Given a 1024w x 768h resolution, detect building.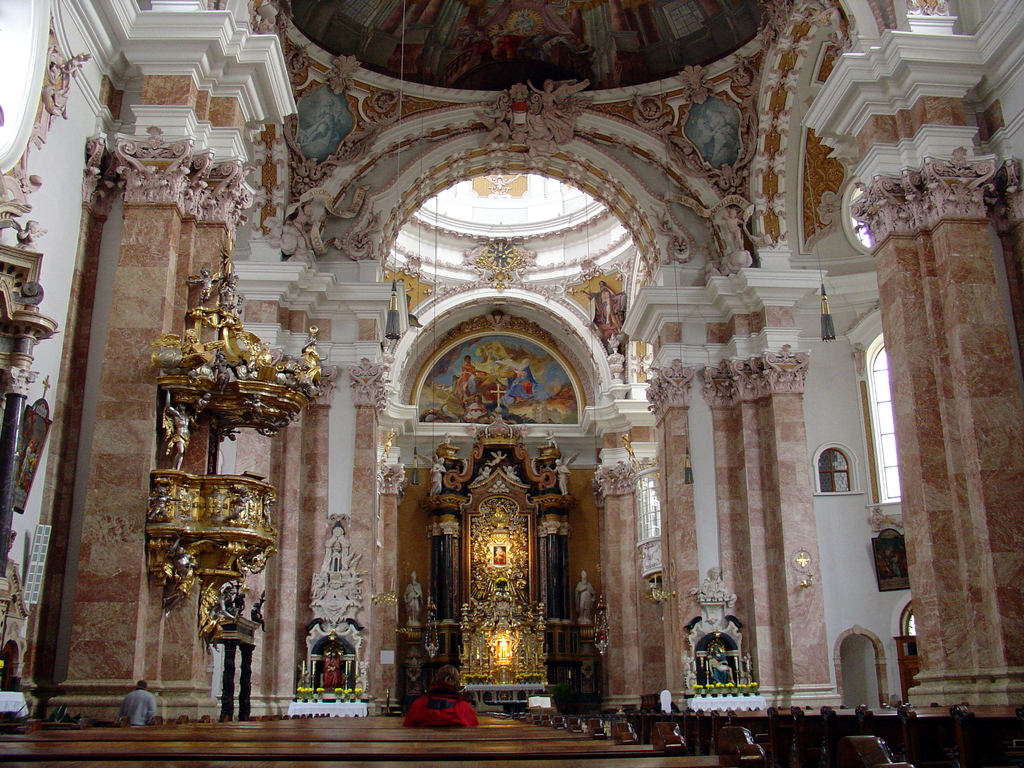
0,0,1023,767.
